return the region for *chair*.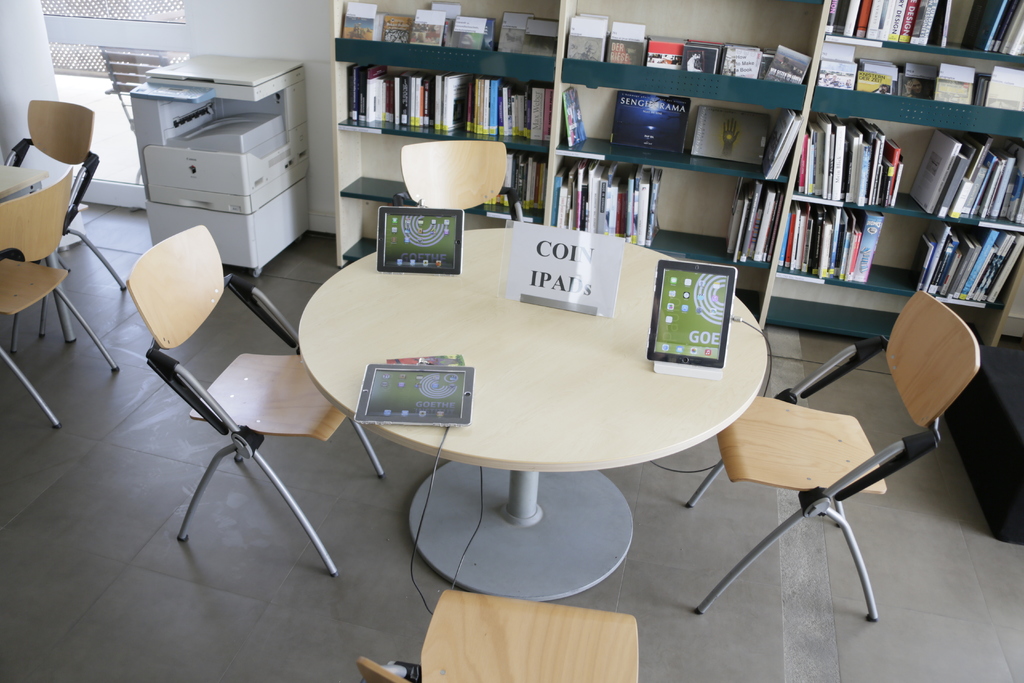
x1=0, y1=164, x2=118, y2=427.
